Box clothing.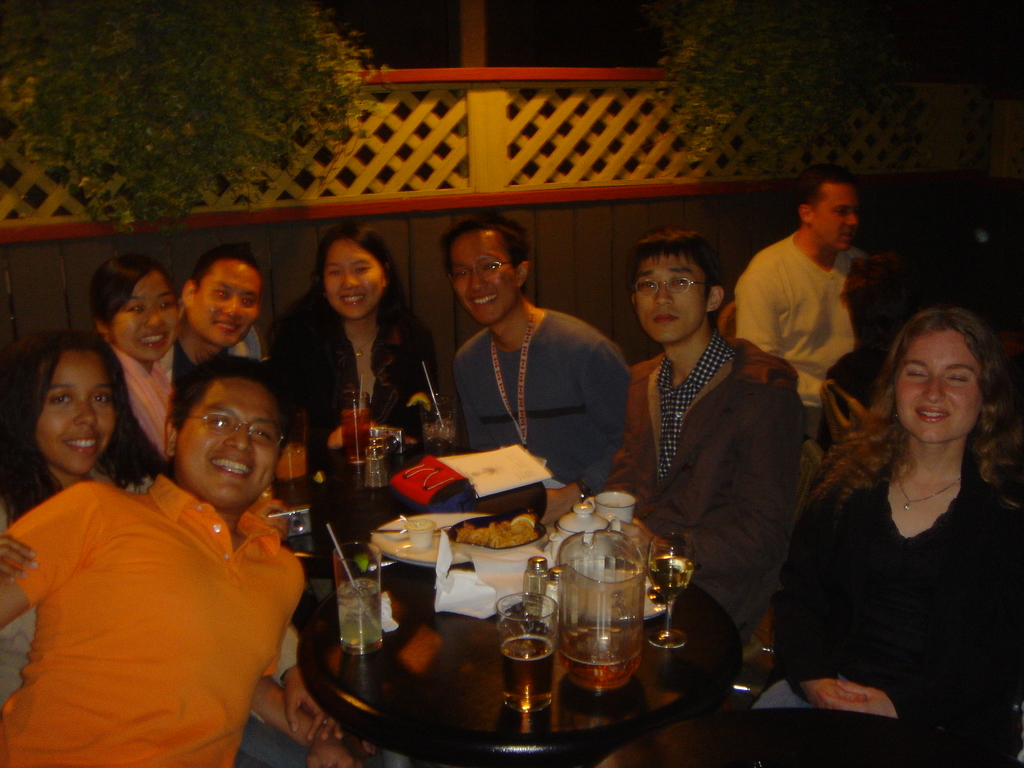
[left=0, top=479, right=311, bottom=767].
